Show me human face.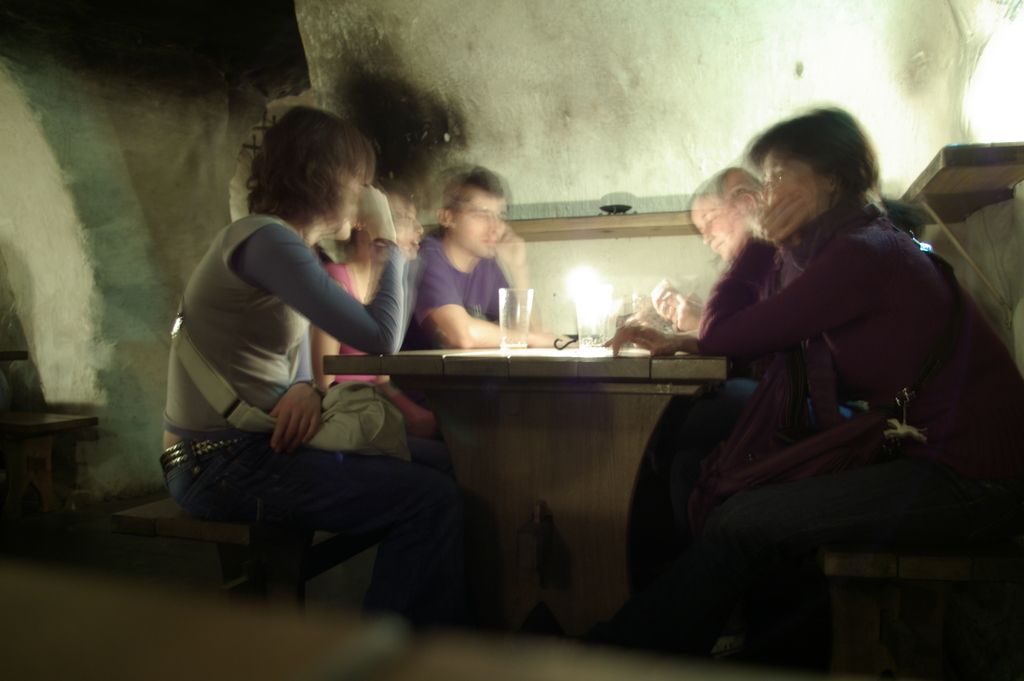
human face is here: left=457, top=197, right=509, bottom=255.
